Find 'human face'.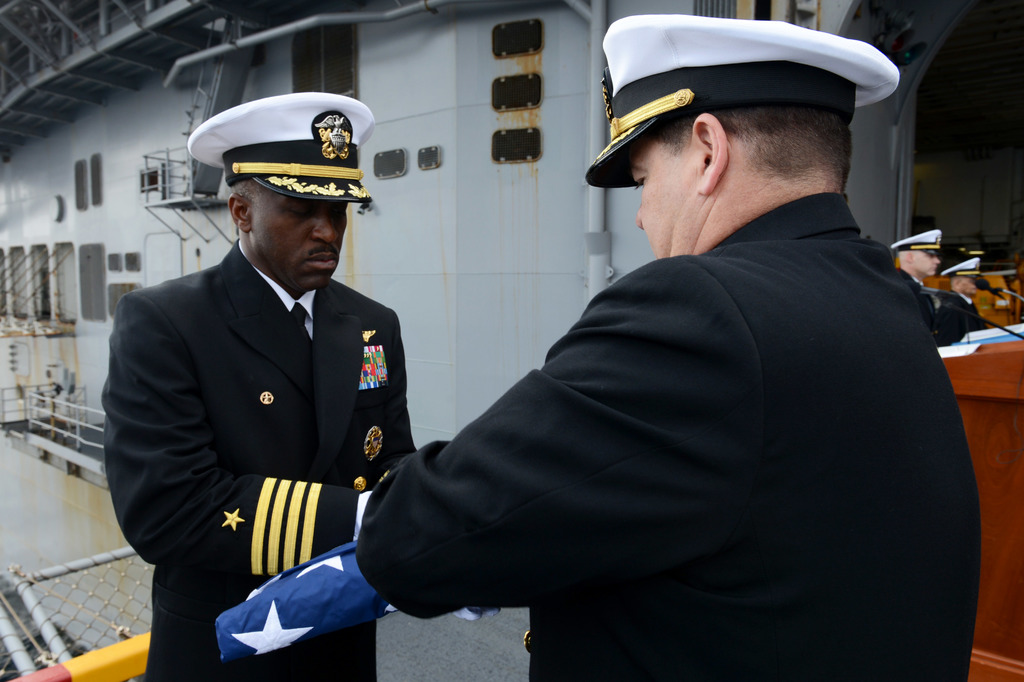
(left=252, top=184, right=348, bottom=292).
